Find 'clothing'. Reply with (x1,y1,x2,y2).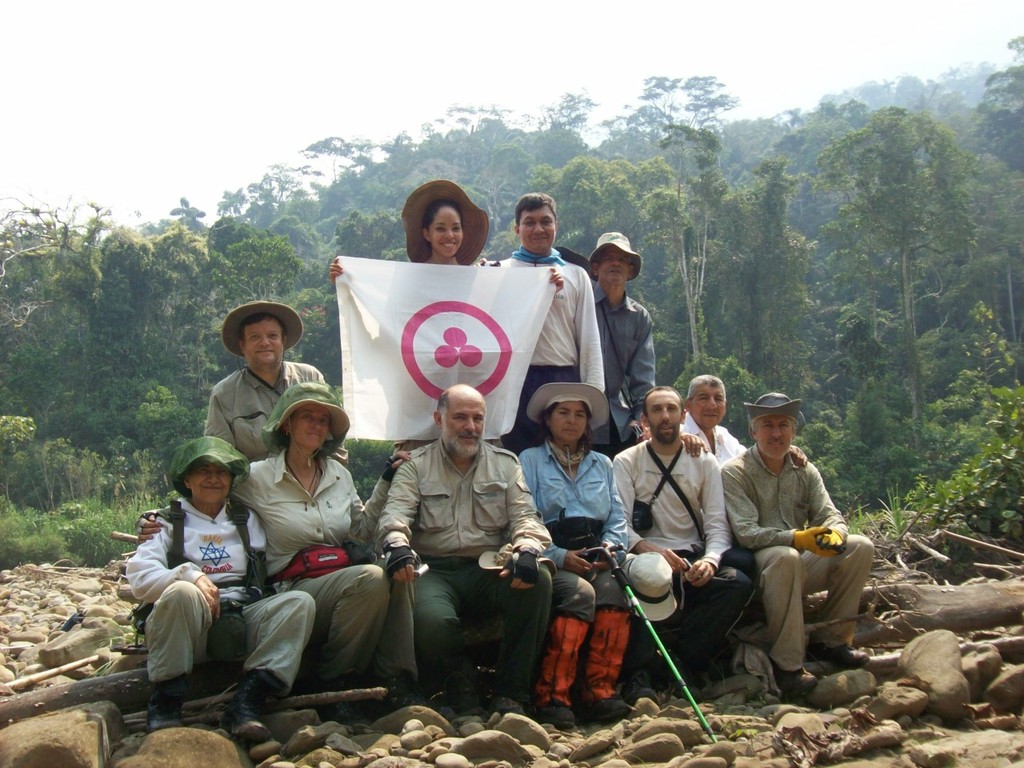
(103,482,314,712).
